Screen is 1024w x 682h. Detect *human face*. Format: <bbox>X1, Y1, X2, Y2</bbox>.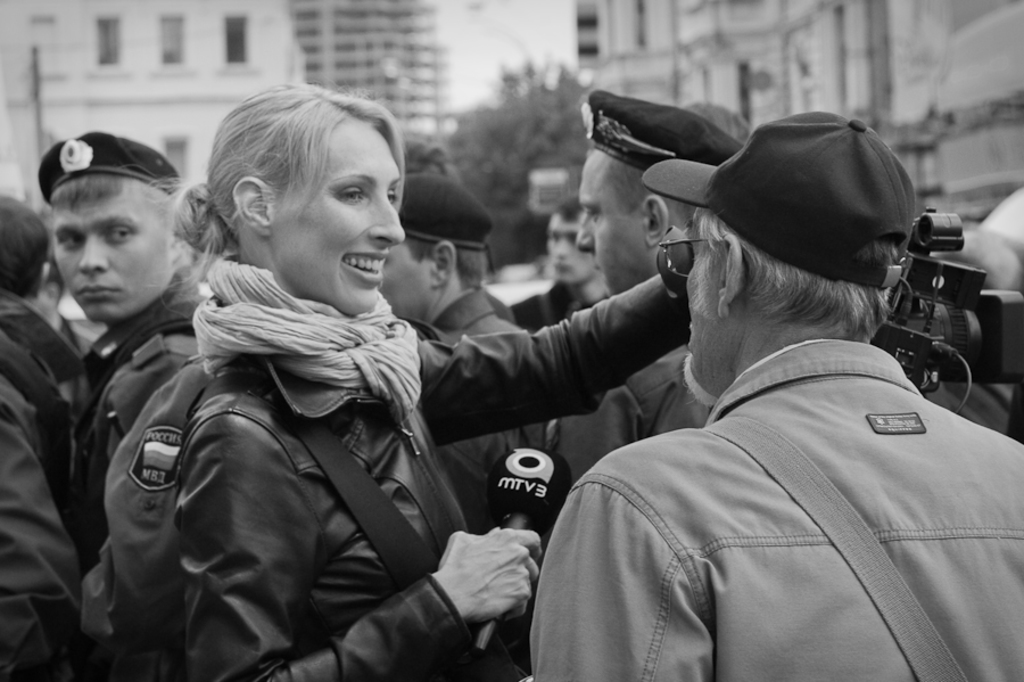
<bbox>542, 215, 592, 284</bbox>.
